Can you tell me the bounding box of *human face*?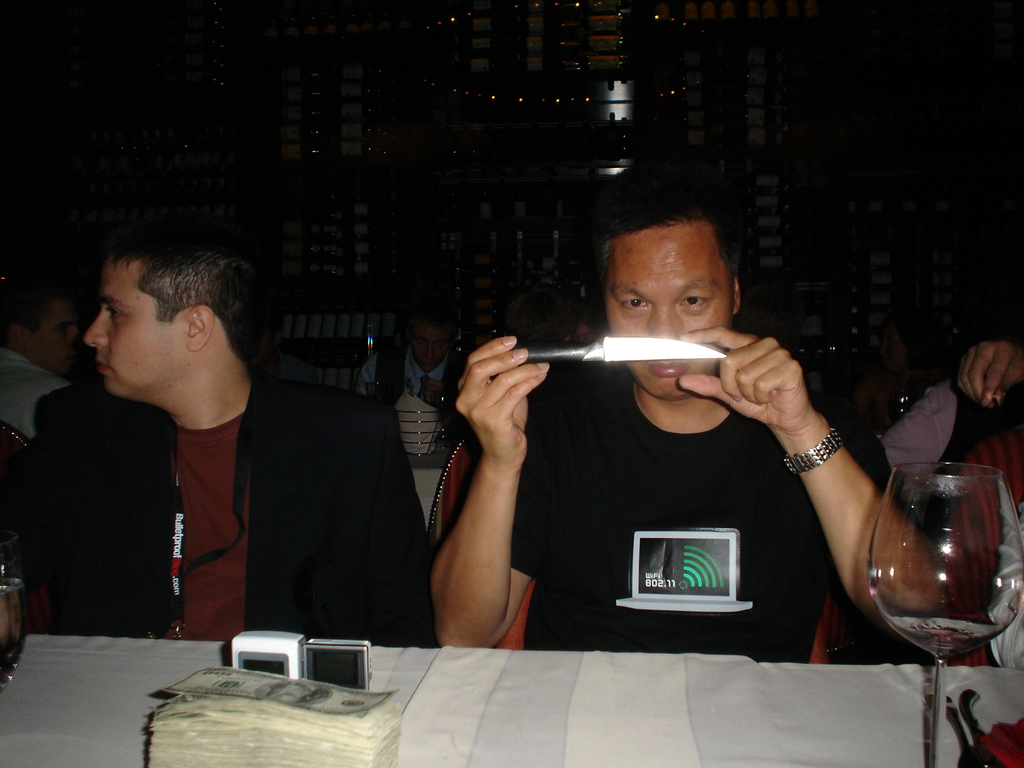
<region>408, 319, 449, 372</region>.
